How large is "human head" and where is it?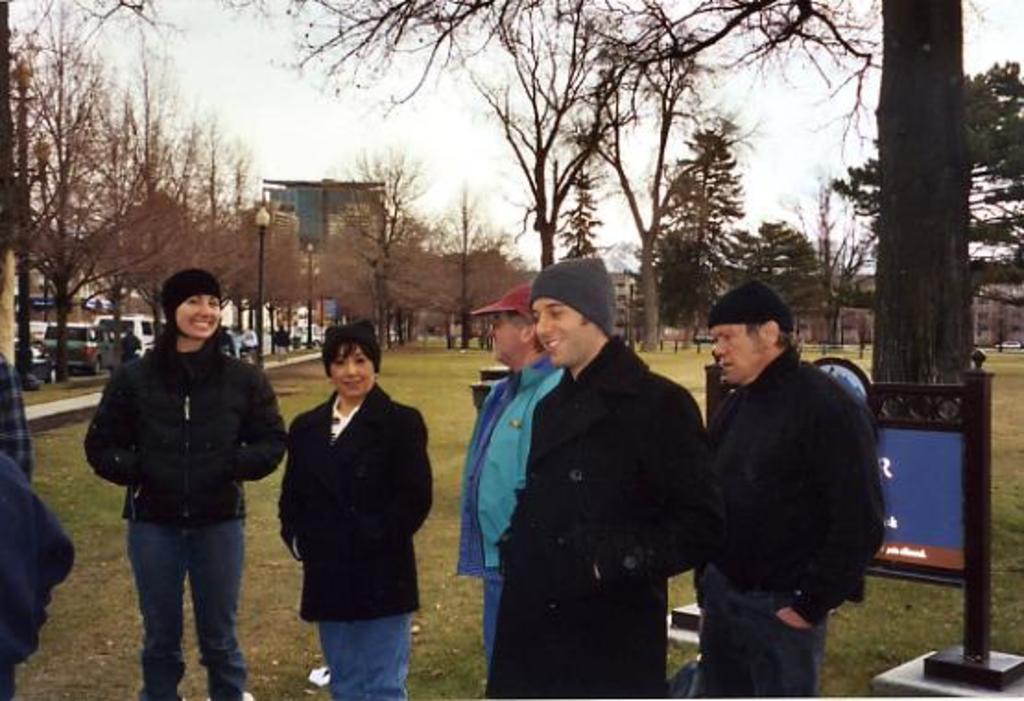
Bounding box: [487, 280, 537, 363].
